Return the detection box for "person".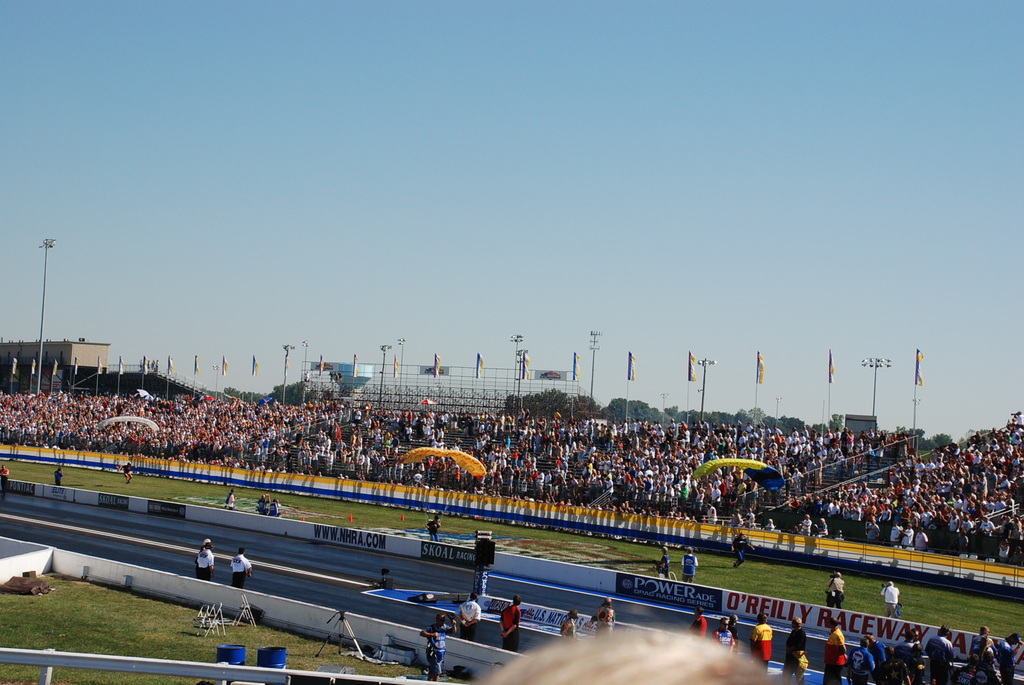
l=52, t=467, r=63, b=482.
